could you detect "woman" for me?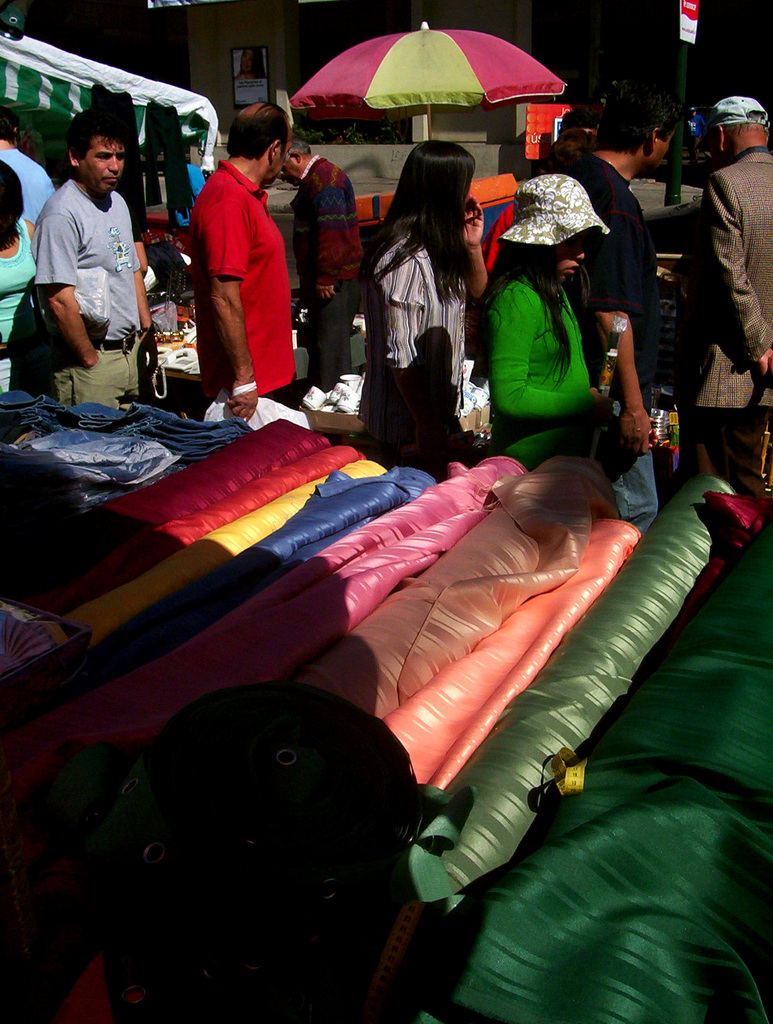
Detection result: {"x1": 469, "y1": 167, "x2": 635, "y2": 521}.
